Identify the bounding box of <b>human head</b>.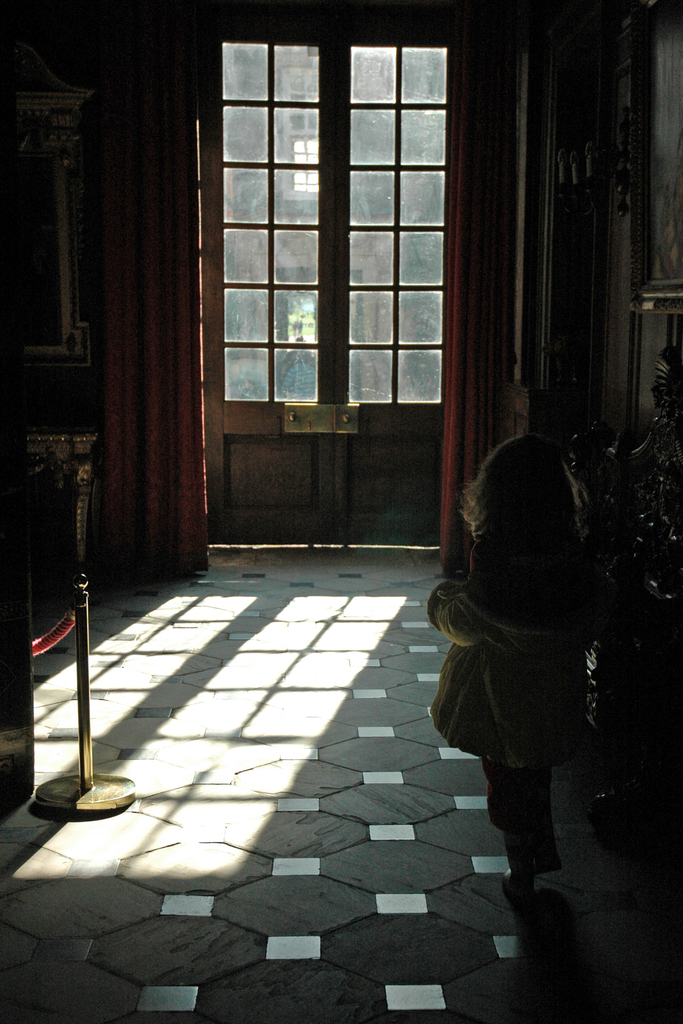
rect(463, 441, 584, 538).
